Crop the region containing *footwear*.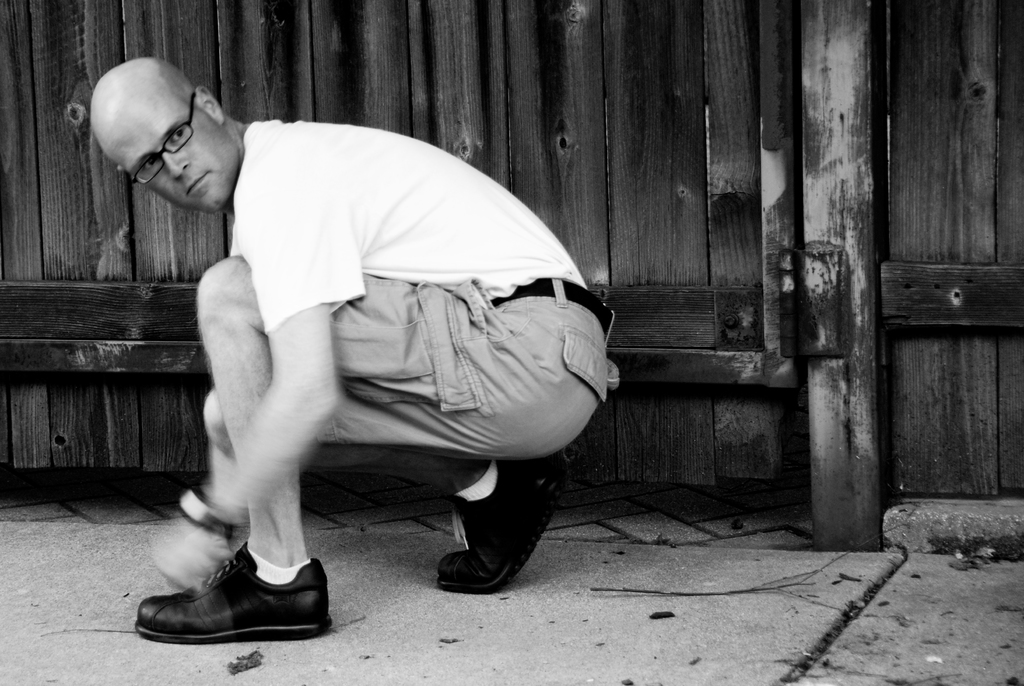
Crop region: box(434, 475, 565, 594).
